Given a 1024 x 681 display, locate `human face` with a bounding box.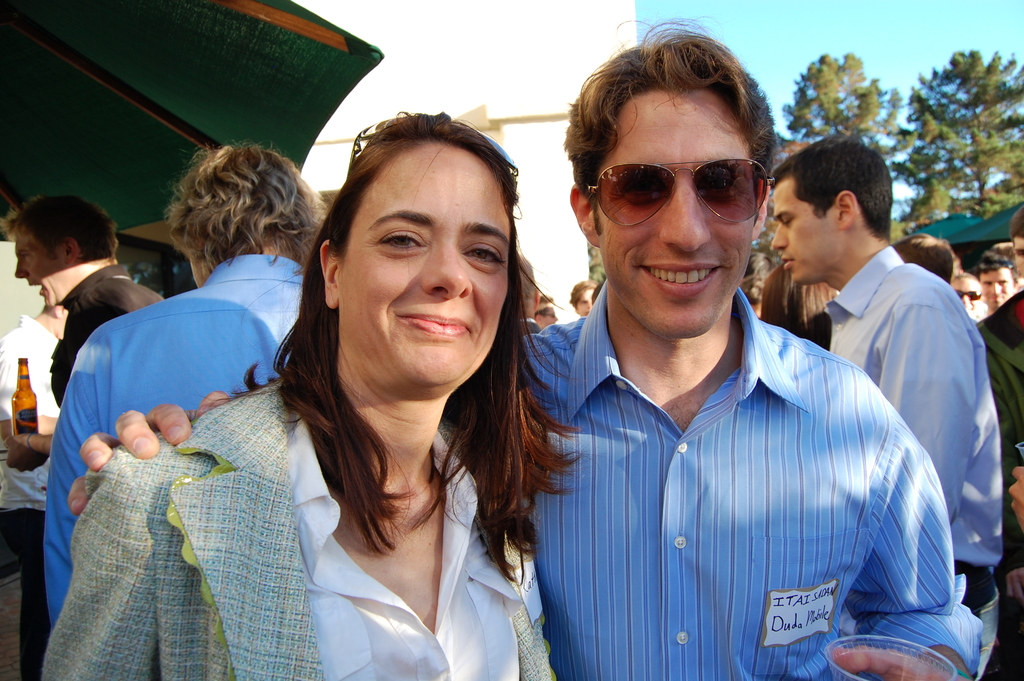
Located: rect(976, 267, 1015, 308).
